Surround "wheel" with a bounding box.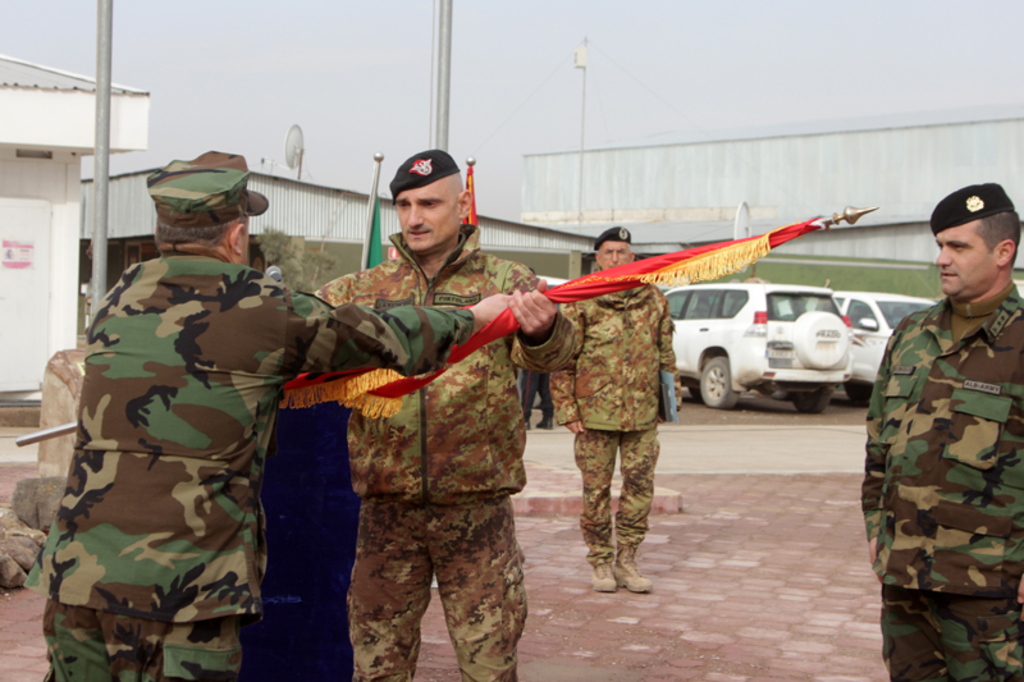
[x1=795, y1=389, x2=831, y2=416].
